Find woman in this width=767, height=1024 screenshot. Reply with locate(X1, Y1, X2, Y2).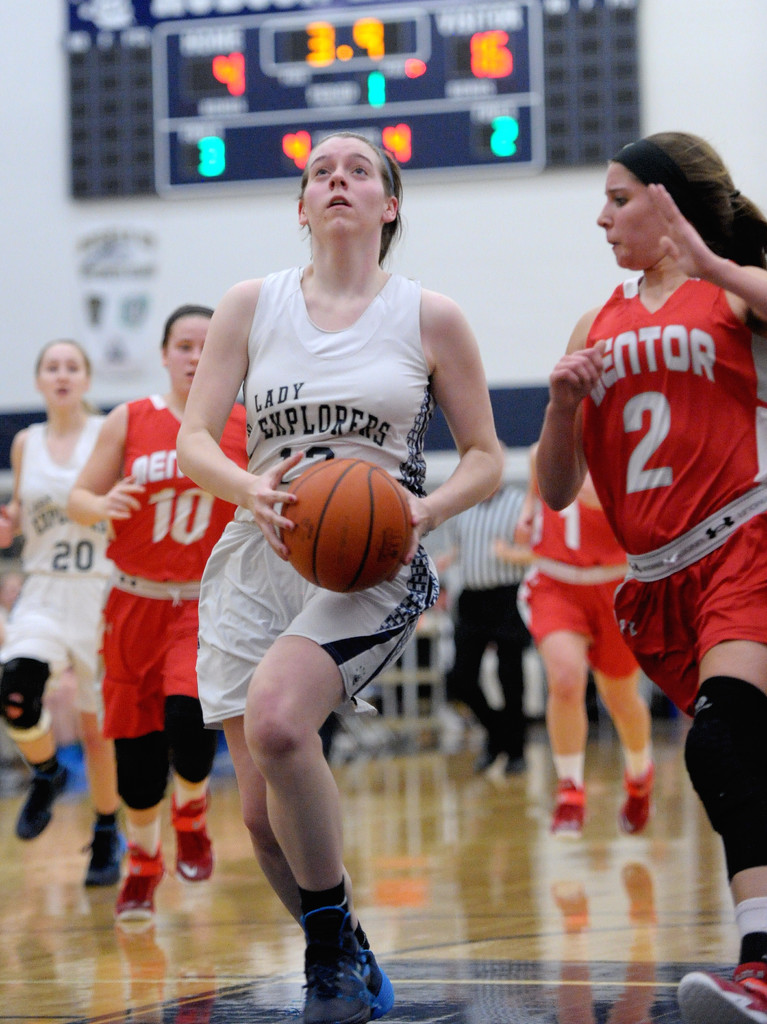
locate(169, 128, 504, 1023).
